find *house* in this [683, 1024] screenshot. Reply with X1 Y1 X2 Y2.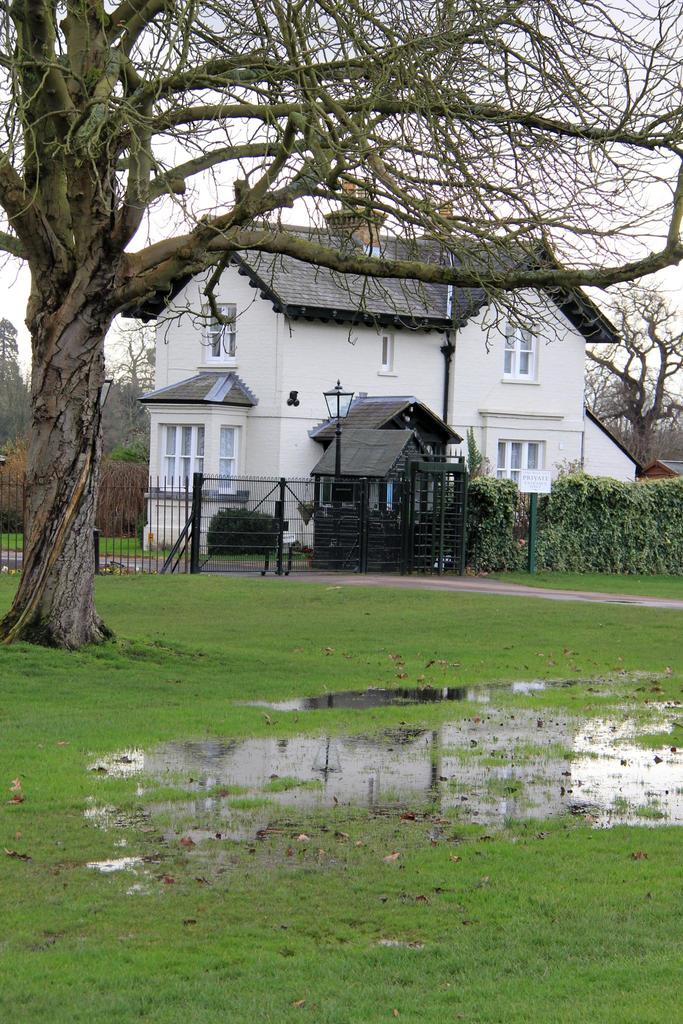
112 201 600 566.
